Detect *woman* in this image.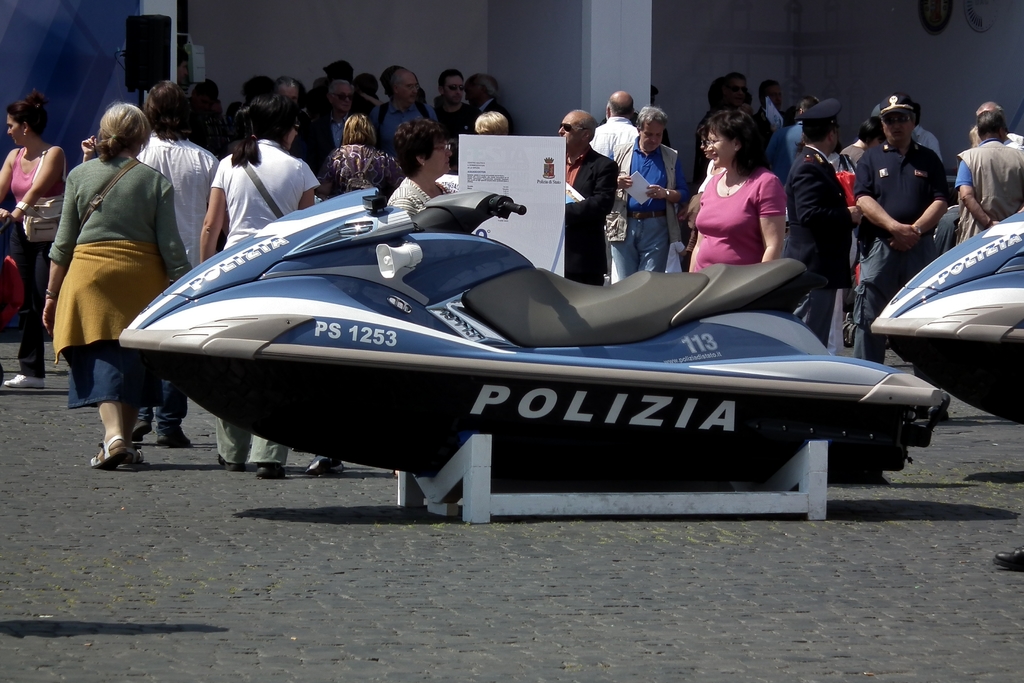
Detection: <box>34,99,199,470</box>.
